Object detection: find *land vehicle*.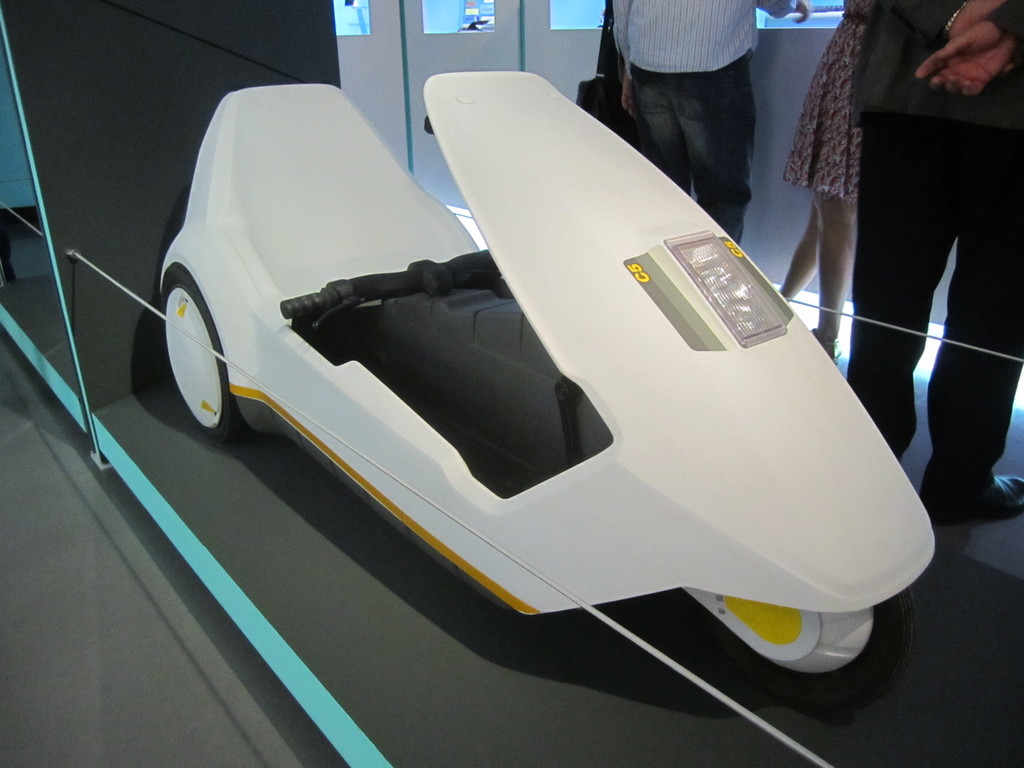
detection(159, 60, 941, 681).
